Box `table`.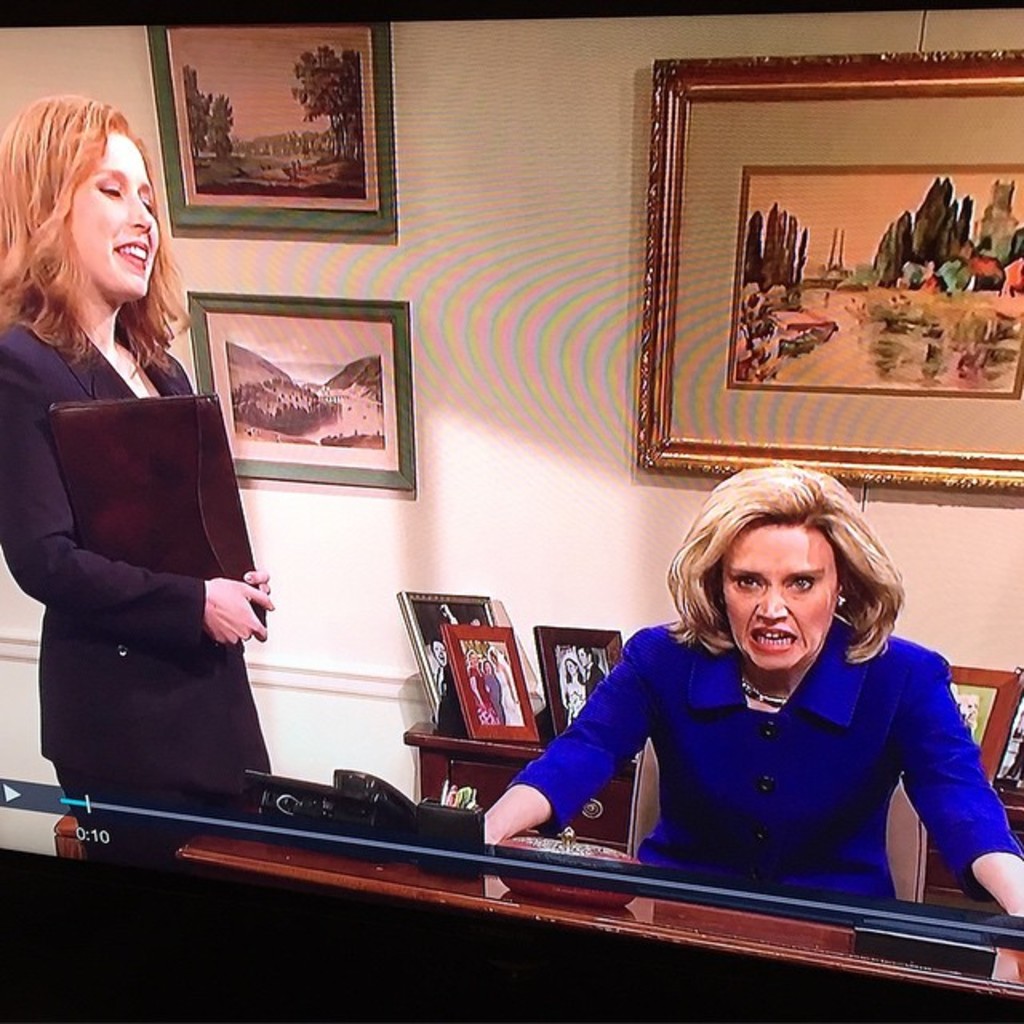
l=248, t=662, r=1023, b=971.
